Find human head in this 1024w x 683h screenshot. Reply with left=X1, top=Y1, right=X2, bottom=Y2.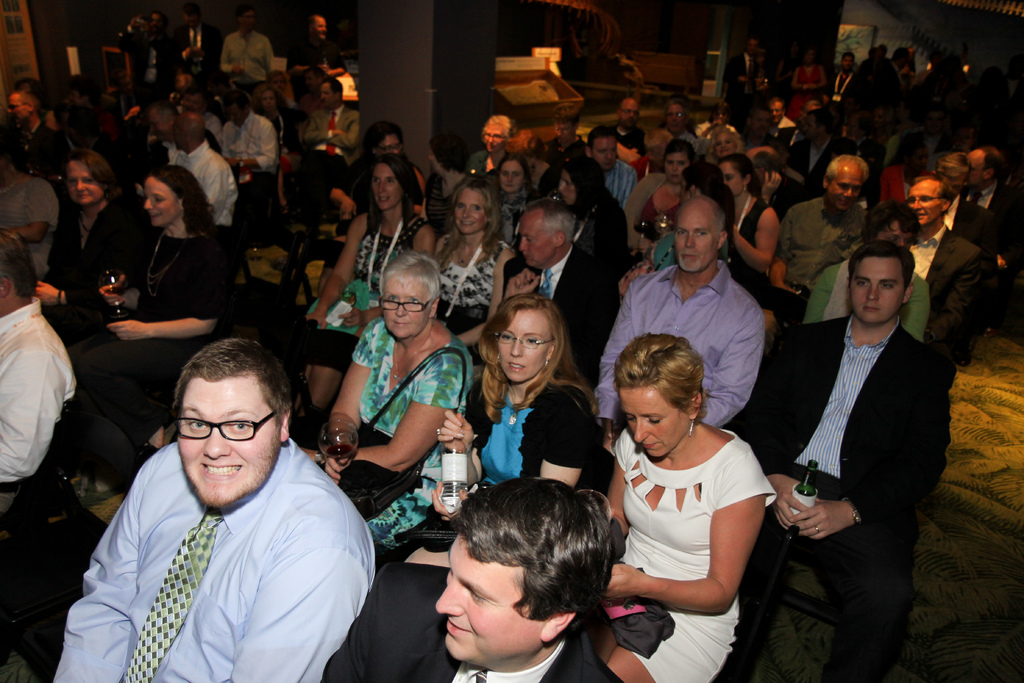
left=144, top=163, right=200, bottom=229.
